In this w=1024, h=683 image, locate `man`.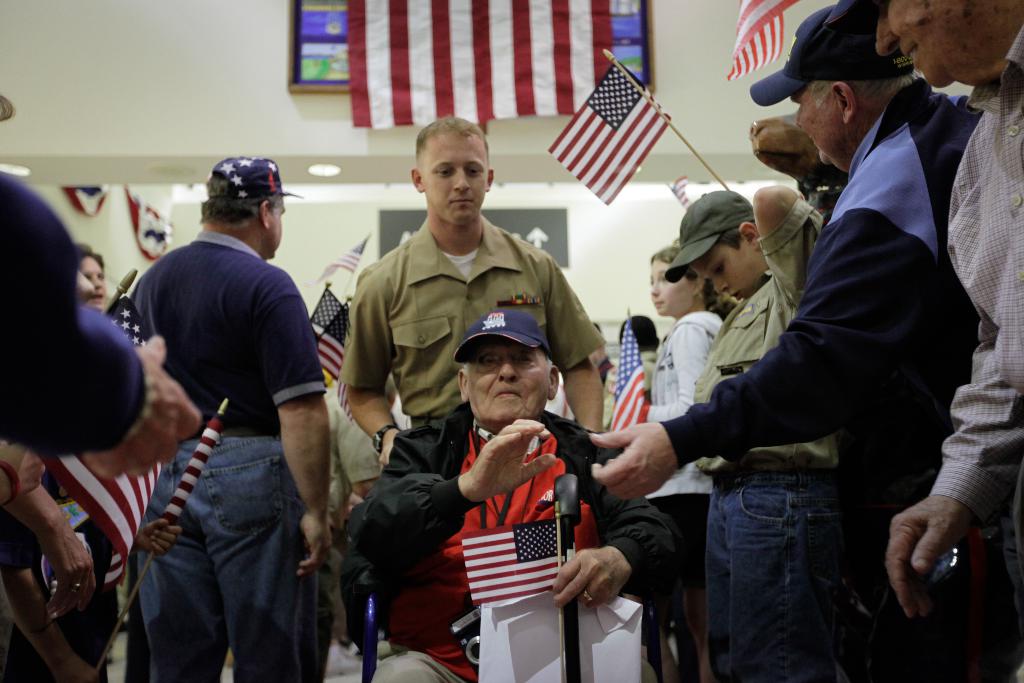
Bounding box: <region>860, 0, 1023, 682</region>.
